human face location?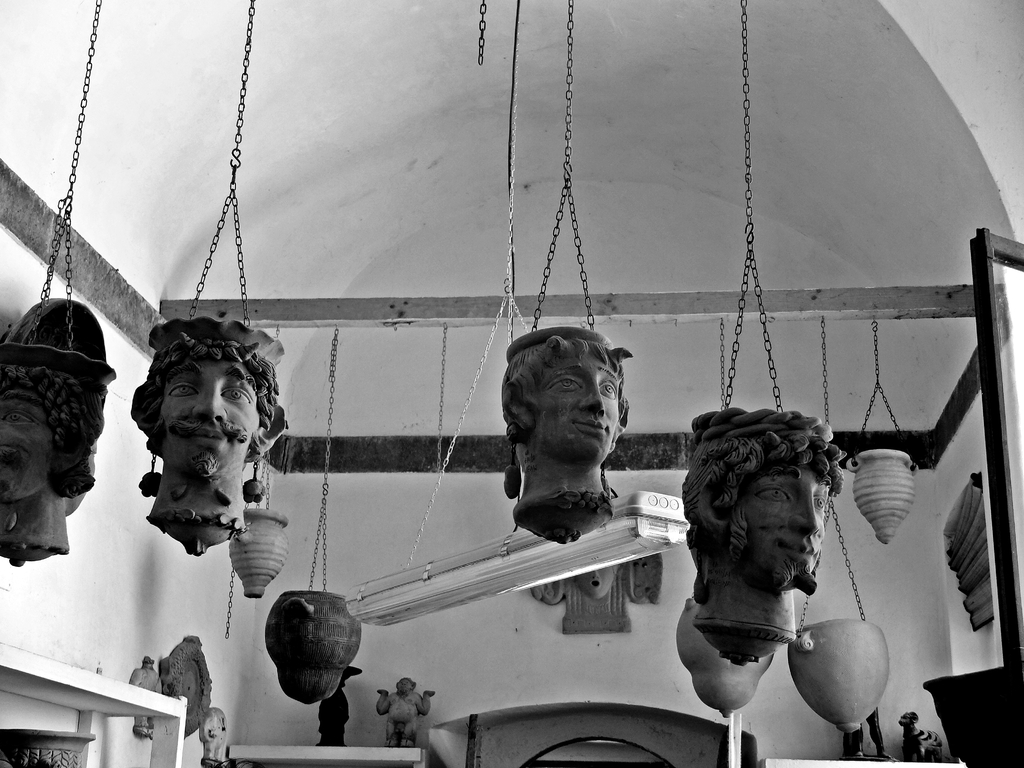
x1=161, y1=362, x2=255, y2=477
